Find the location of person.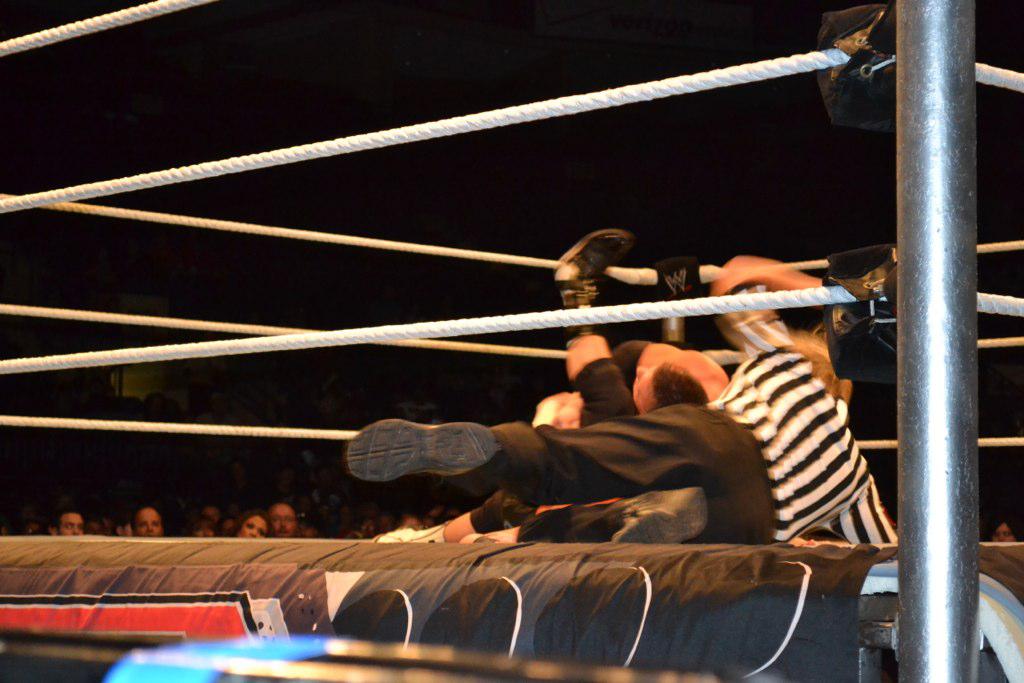
Location: l=137, t=499, r=164, b=538.
